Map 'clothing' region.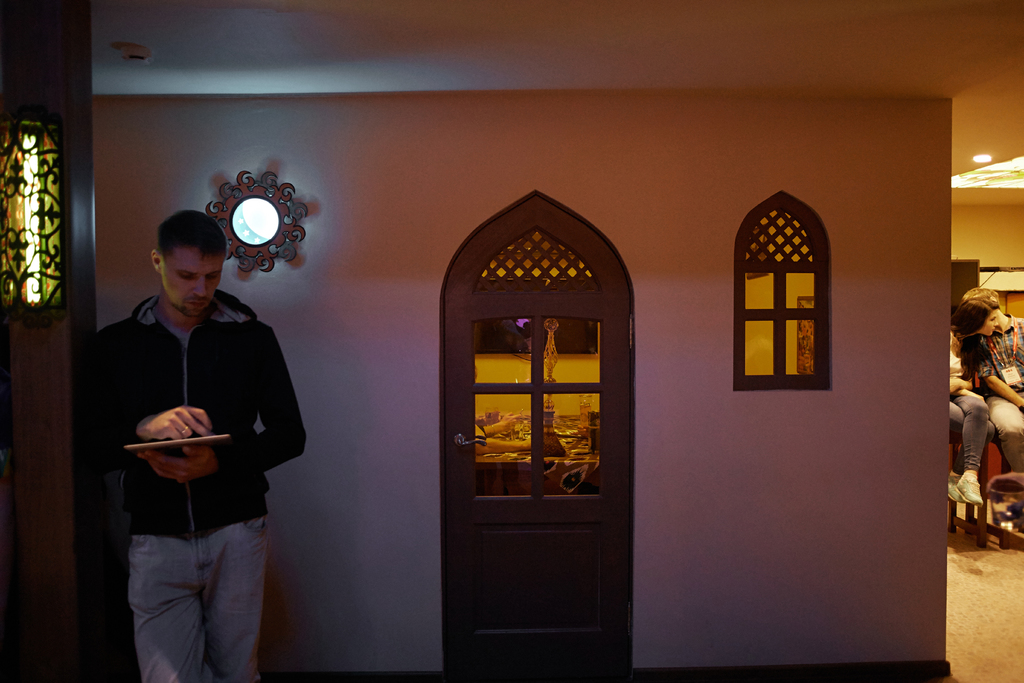
Mapped to [947,344,991,469].
